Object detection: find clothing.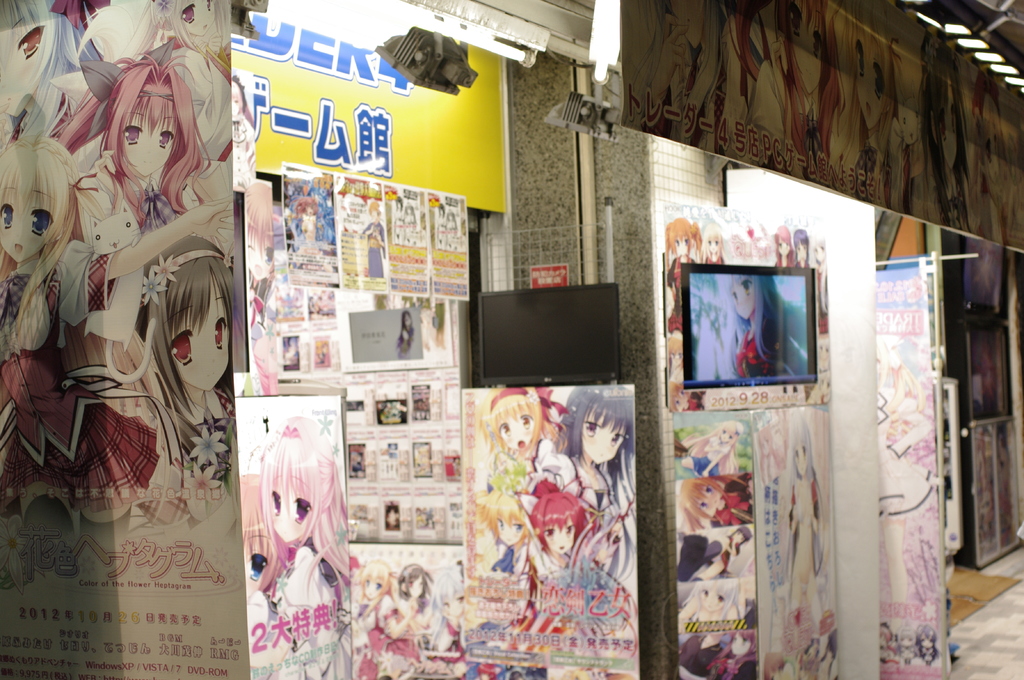
l=726, t=656, r=757, b=679.
